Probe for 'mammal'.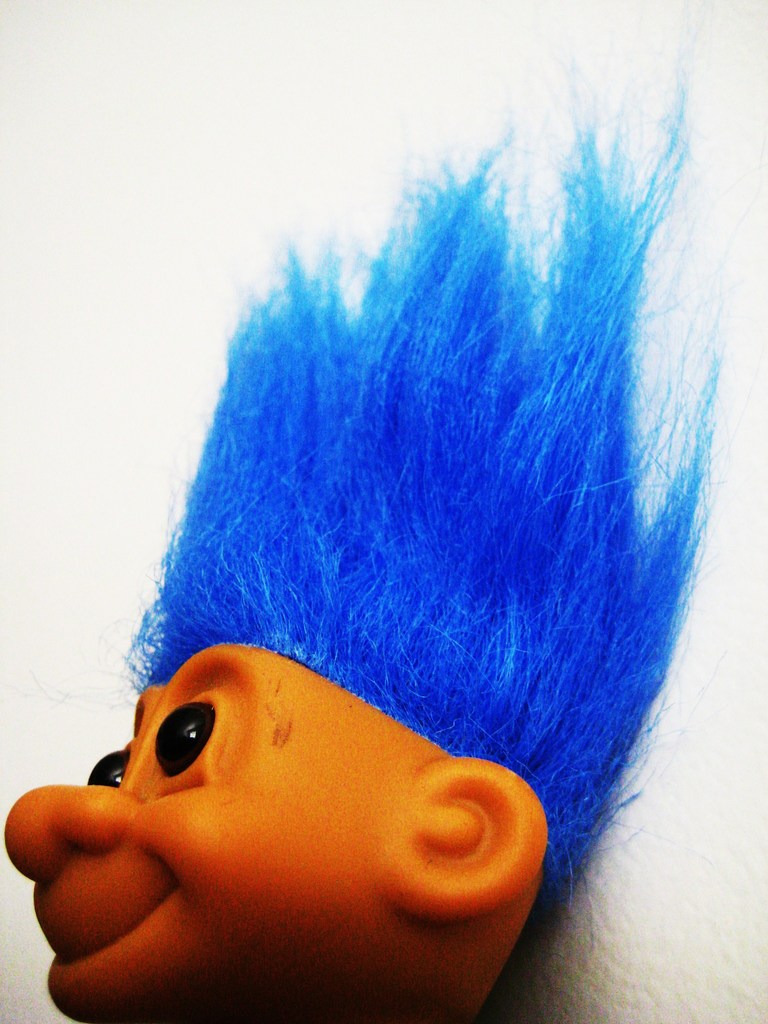
Probe result: select_region(0, 236, 714, 944).
